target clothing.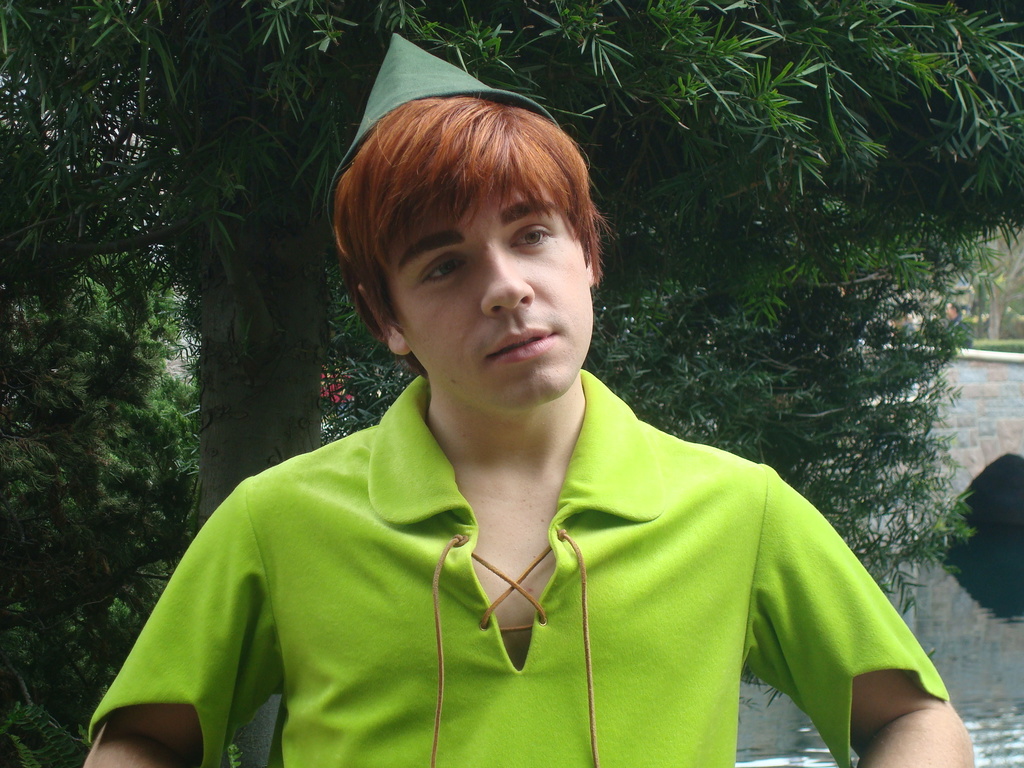
Target region: bbox(123, 353, 930, 753).
